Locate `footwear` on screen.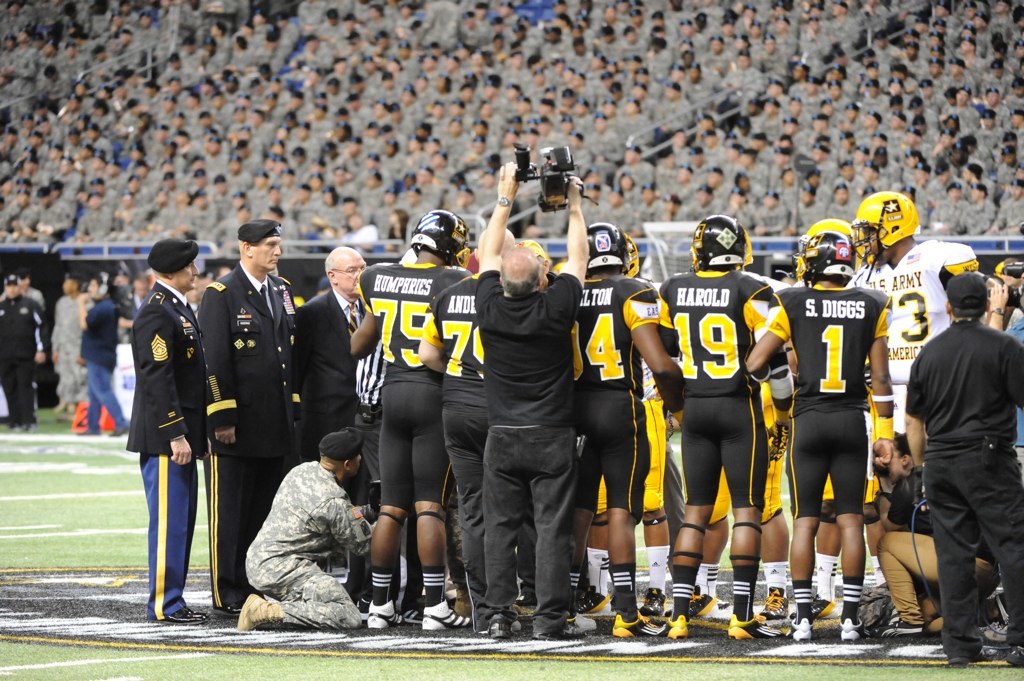
On screen at bbox=(871, 620, 925, 640).
